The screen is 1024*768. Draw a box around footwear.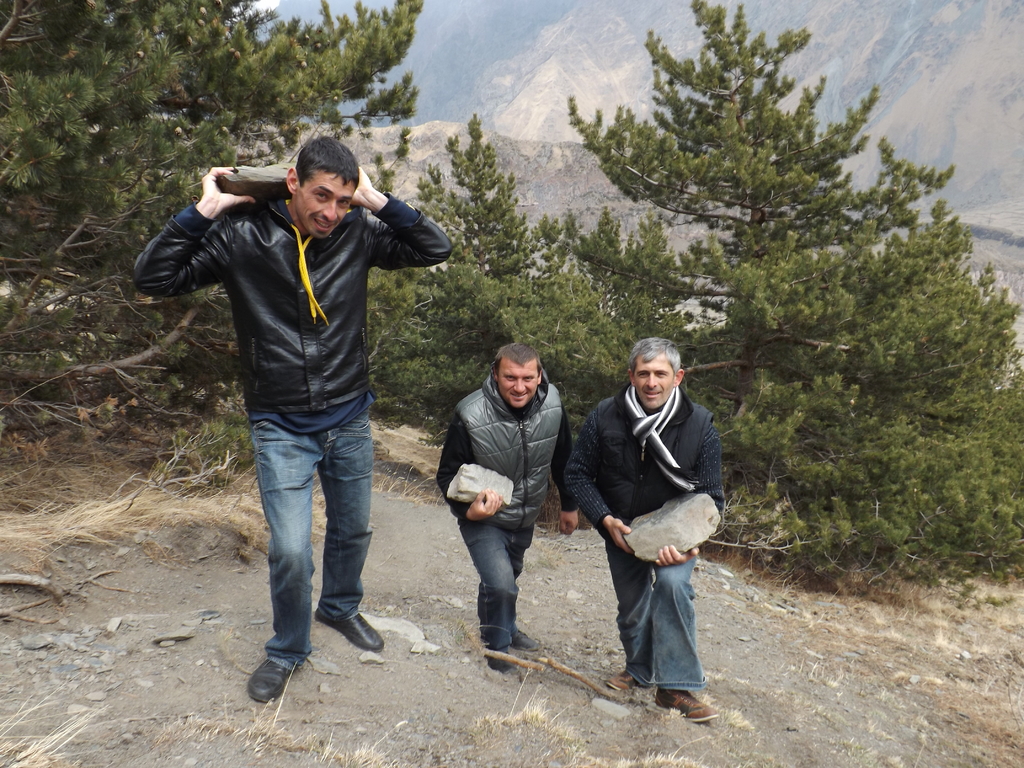
locate(512, 625, 540, 654).
